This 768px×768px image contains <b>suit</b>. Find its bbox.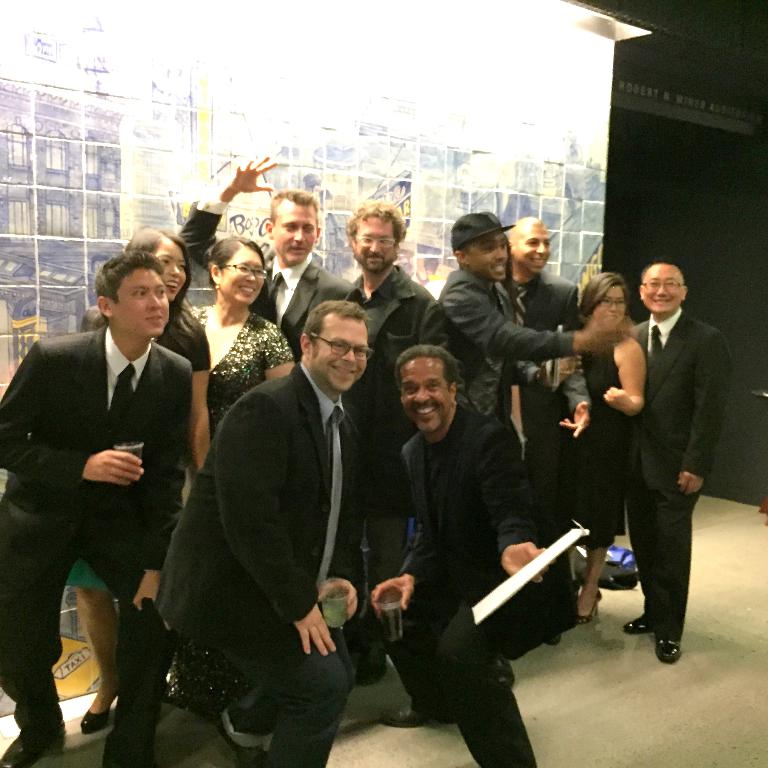
<bbox>151, 352, 357, 767</bbox>.
